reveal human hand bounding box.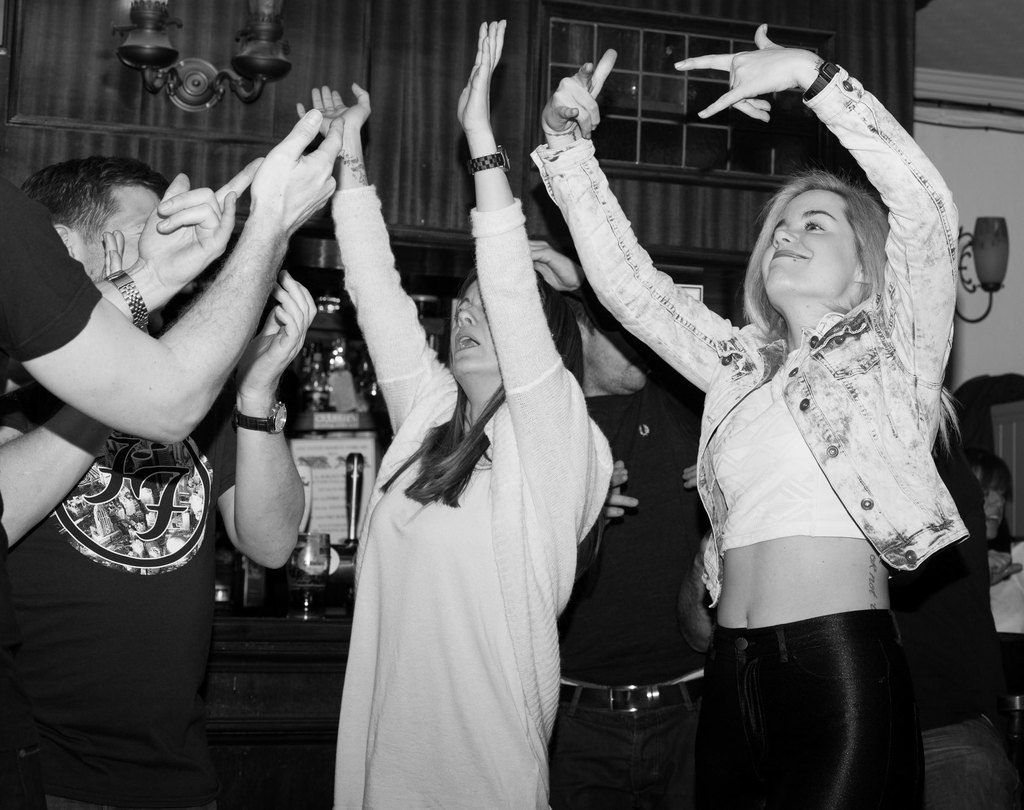
Revealed: <region>525, 238, 588, 296</region>.
